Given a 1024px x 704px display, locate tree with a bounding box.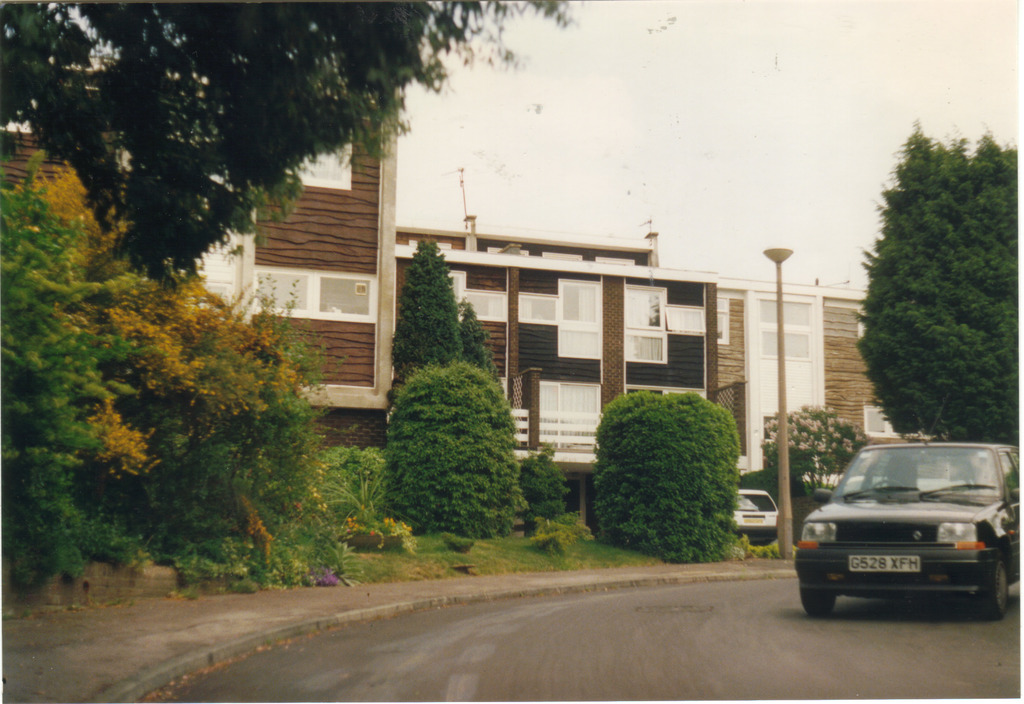
Located: {"x1": 383, "y1": 360, "x2": 517, "y2": 532}.
